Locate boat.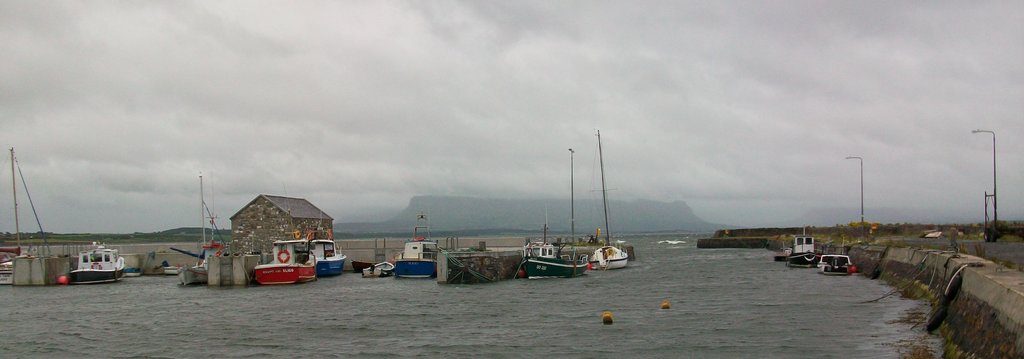
Bounding box: <bbox>394, 212, 444, 280</bbox>.
